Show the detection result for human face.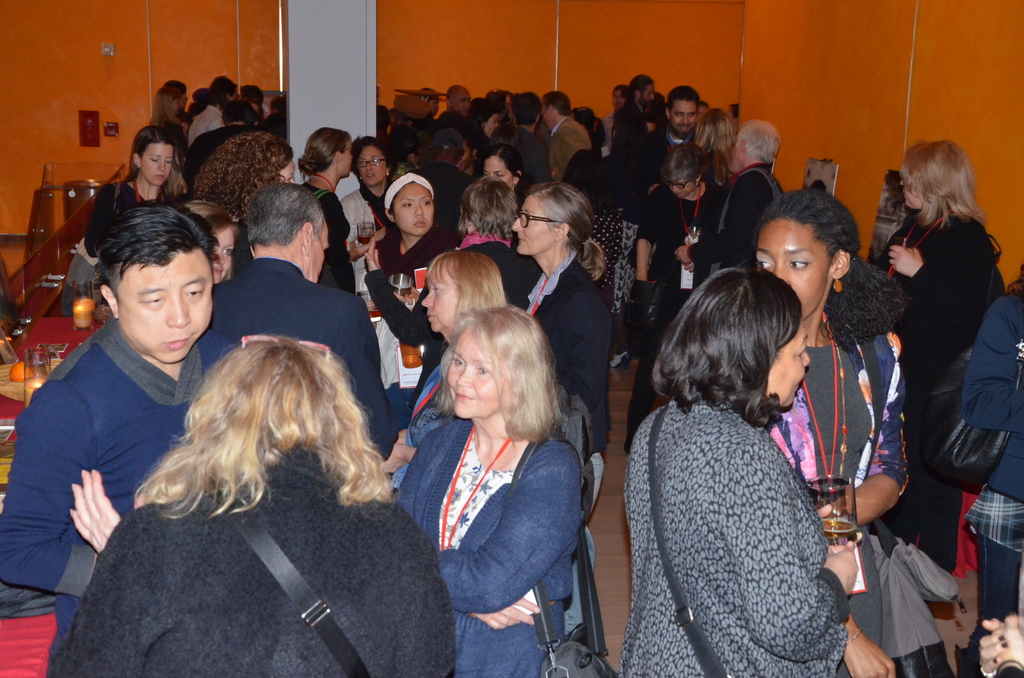
detection(666, 94, 696, 141).
